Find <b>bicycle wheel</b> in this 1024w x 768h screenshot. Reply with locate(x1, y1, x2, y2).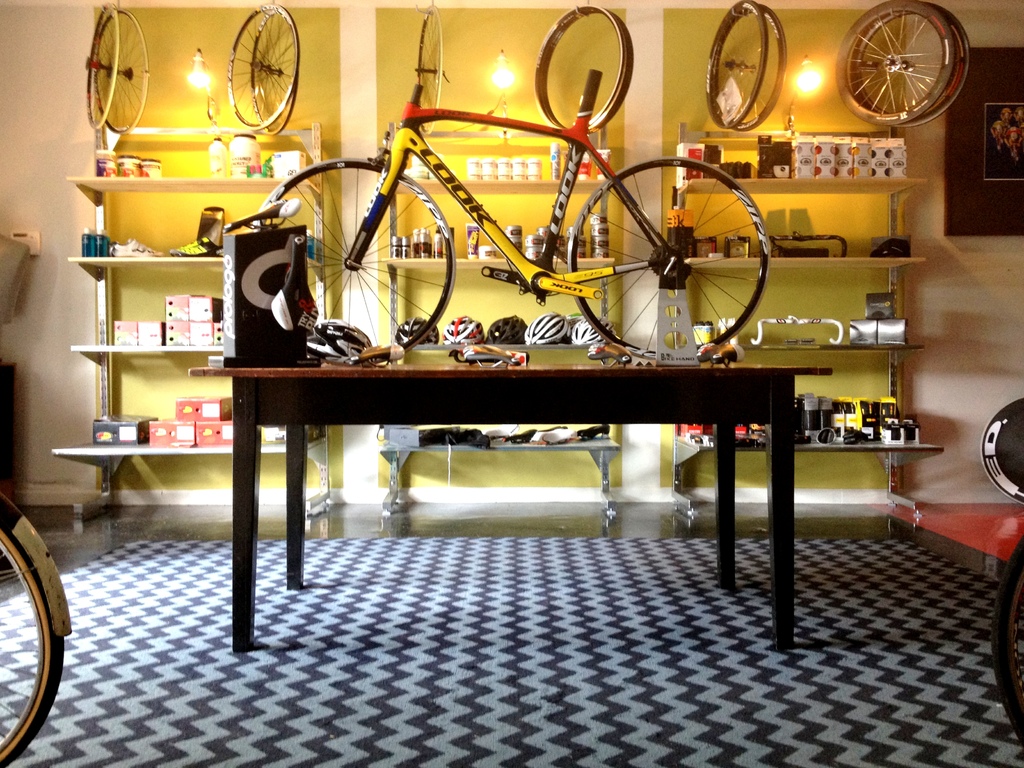
locate(726, 2, 792, 129).
